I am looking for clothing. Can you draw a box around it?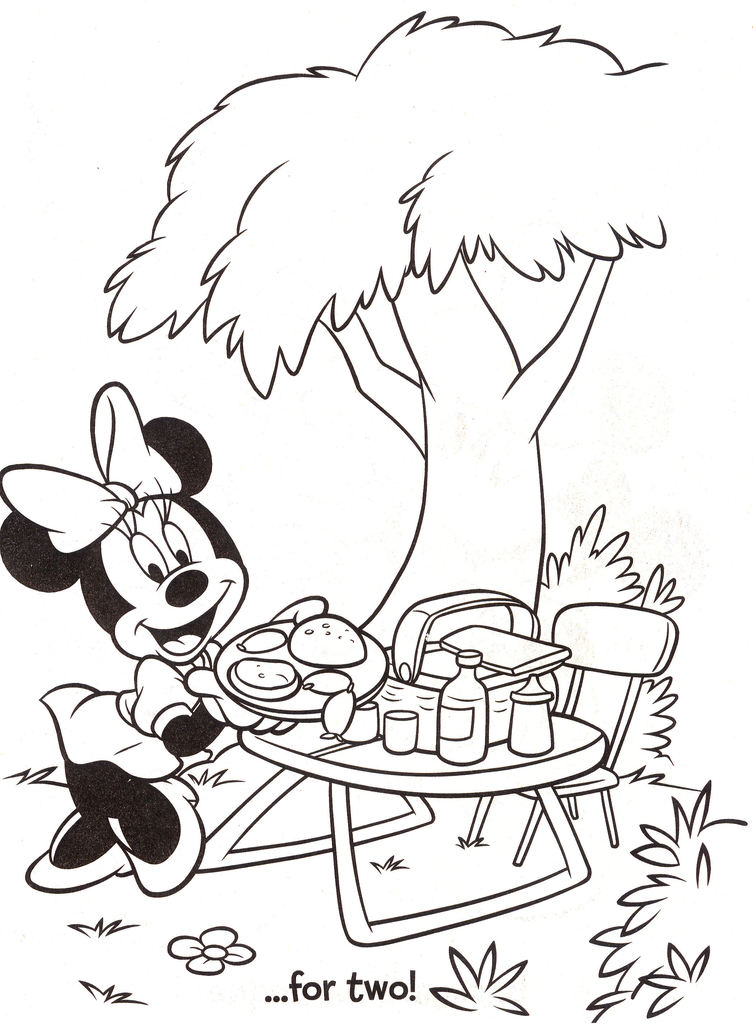
Sure, the bounding box is [left=37, top=646, right=226, bottom=780].
